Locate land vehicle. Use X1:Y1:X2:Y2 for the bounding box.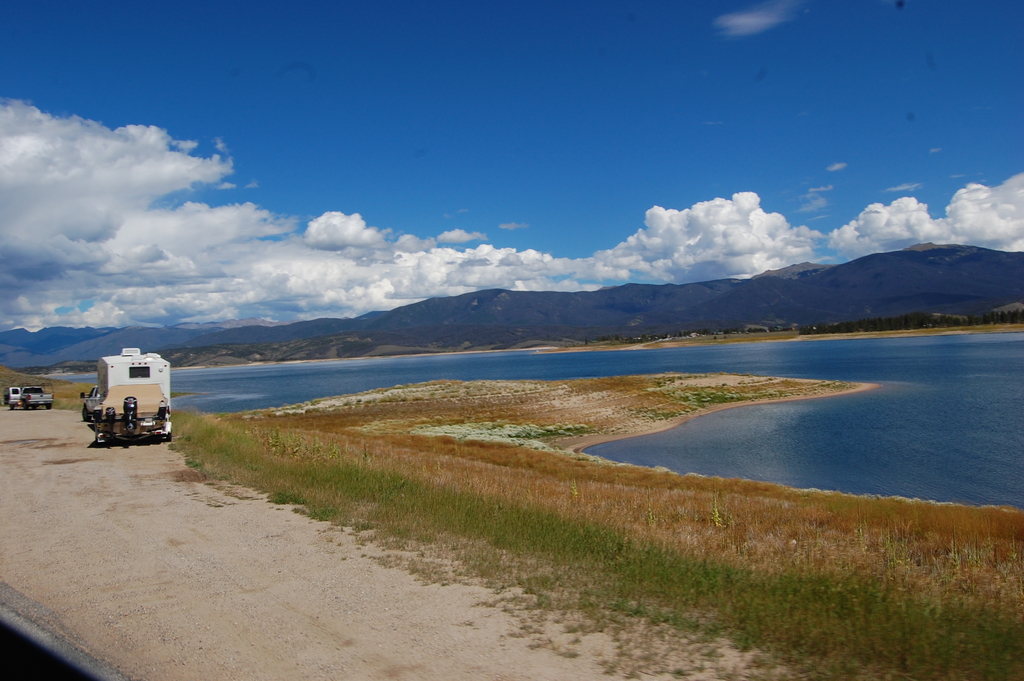
80:383:101:418.
